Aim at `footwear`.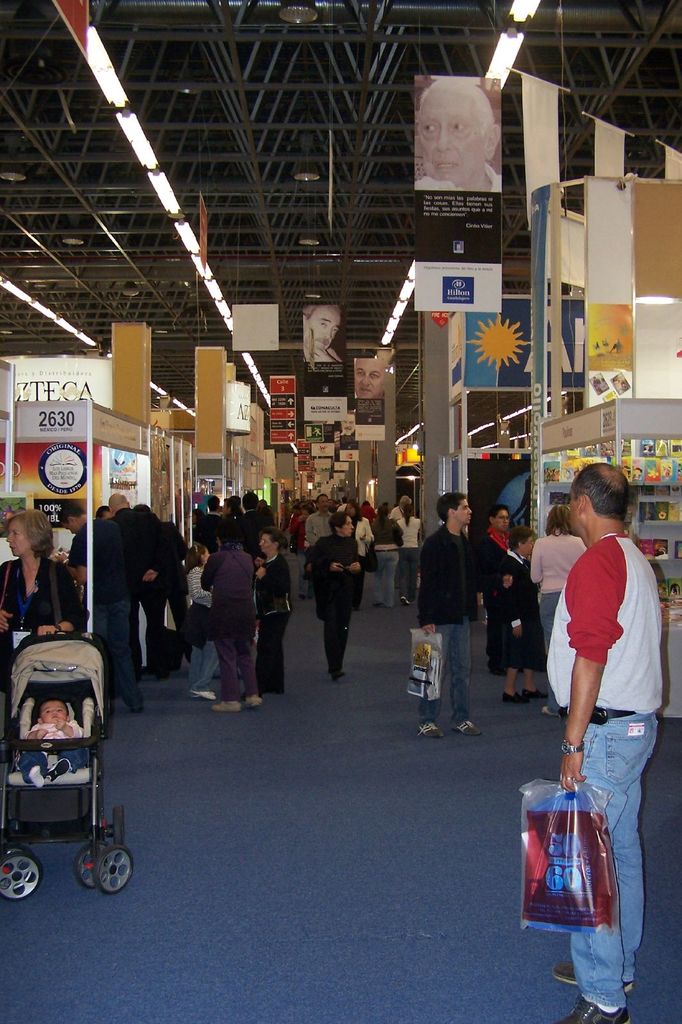
Aimed at (503,687,522,704).
